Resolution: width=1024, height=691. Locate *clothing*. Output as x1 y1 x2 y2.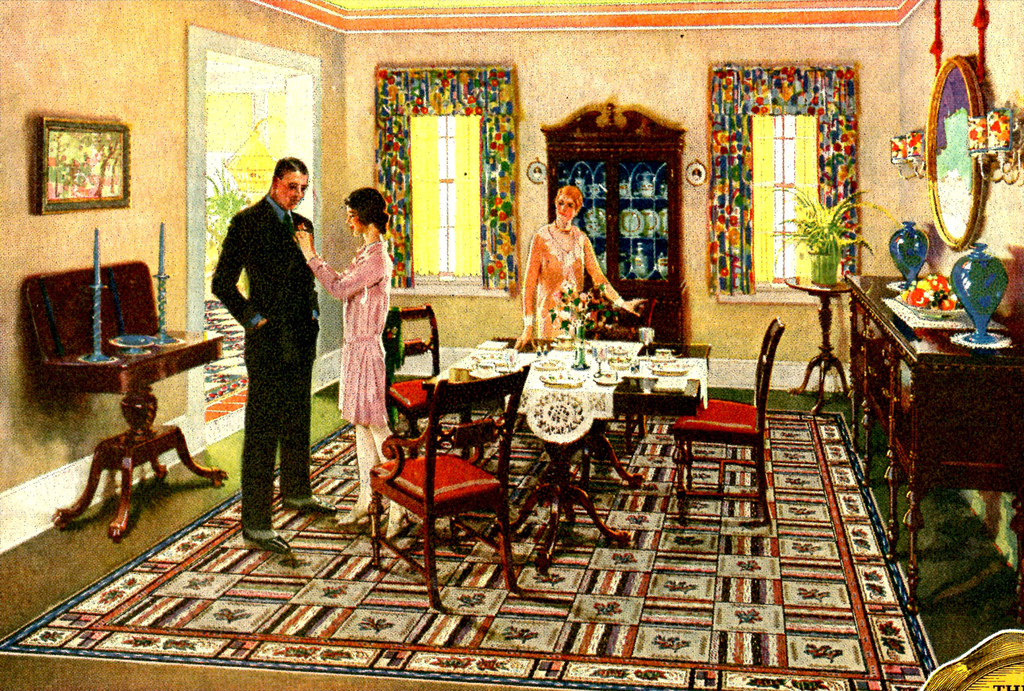
206 151 315 541.
